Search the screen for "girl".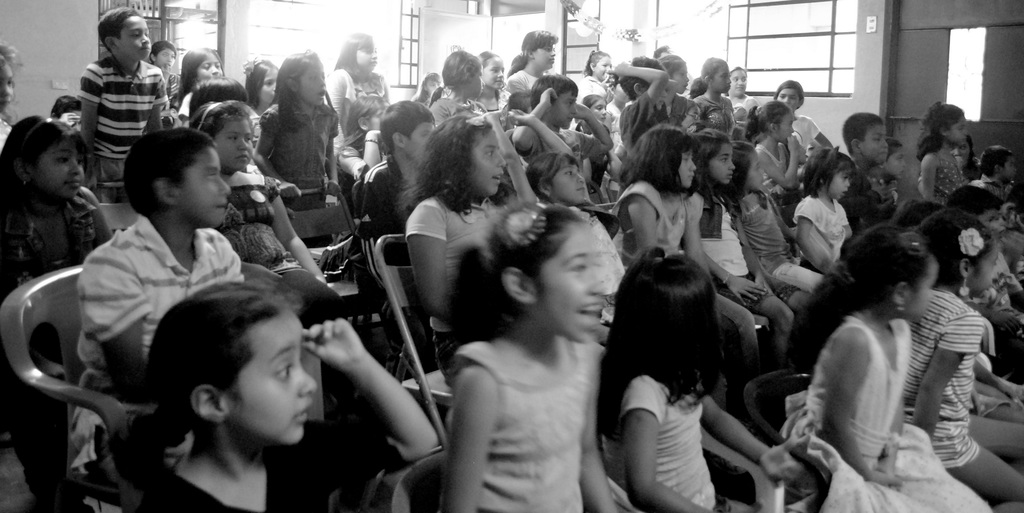
Found at {"x1": 262, "y1": 46, "x2": 357, "y2": 193}.
